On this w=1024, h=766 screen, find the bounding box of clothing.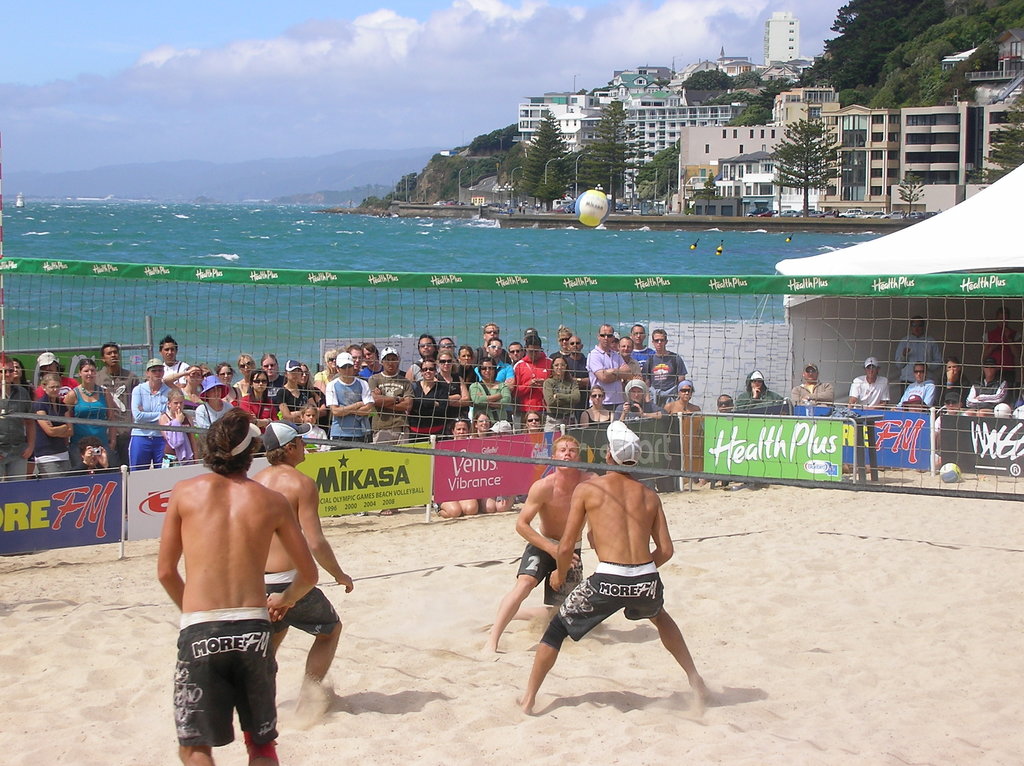
Bounding box: 734, 369, 789, 414.
